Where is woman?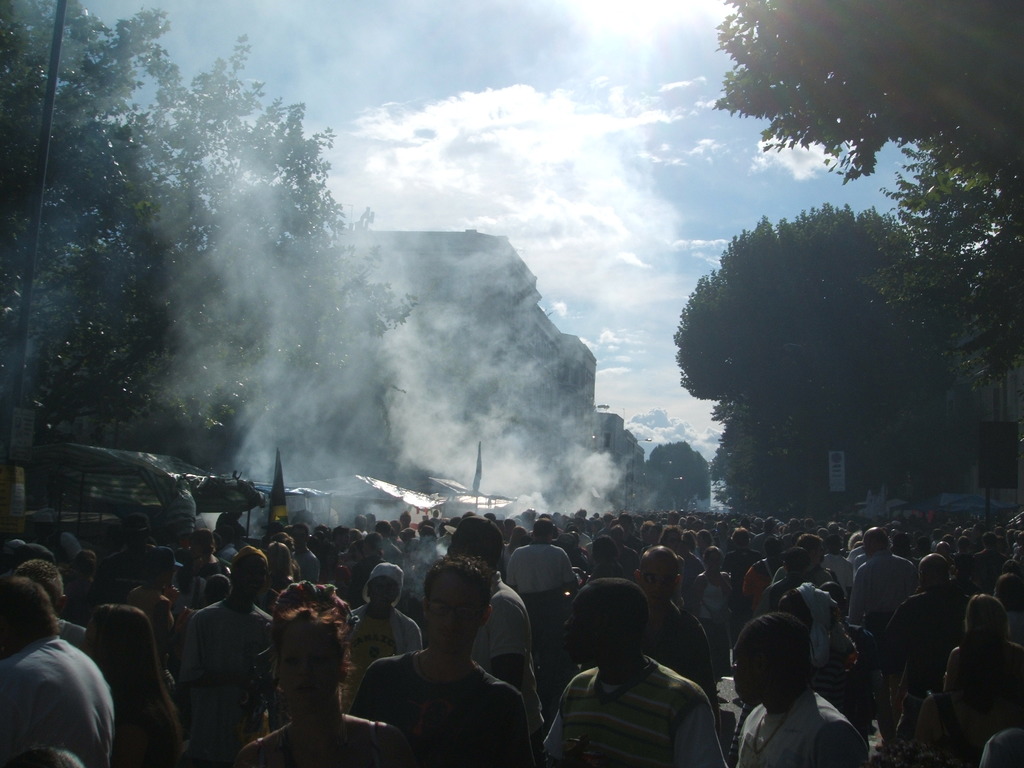
[left=636, top=520, right=656, bottom=550].
